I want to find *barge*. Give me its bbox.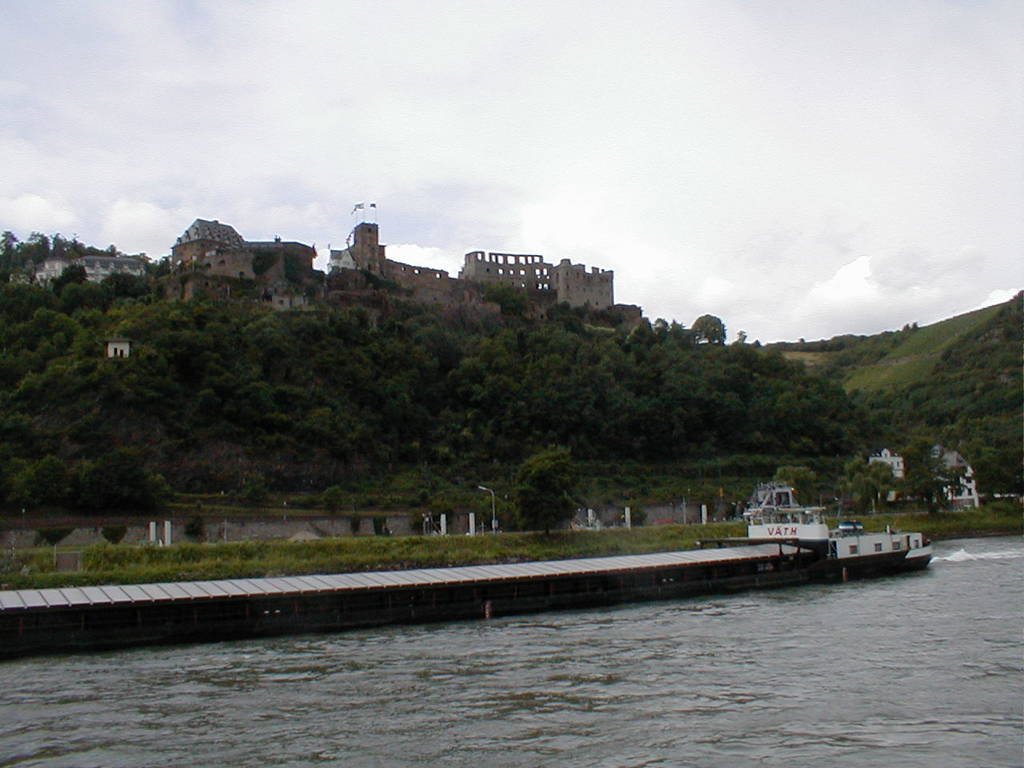
region(749, 508, 933, 572).
